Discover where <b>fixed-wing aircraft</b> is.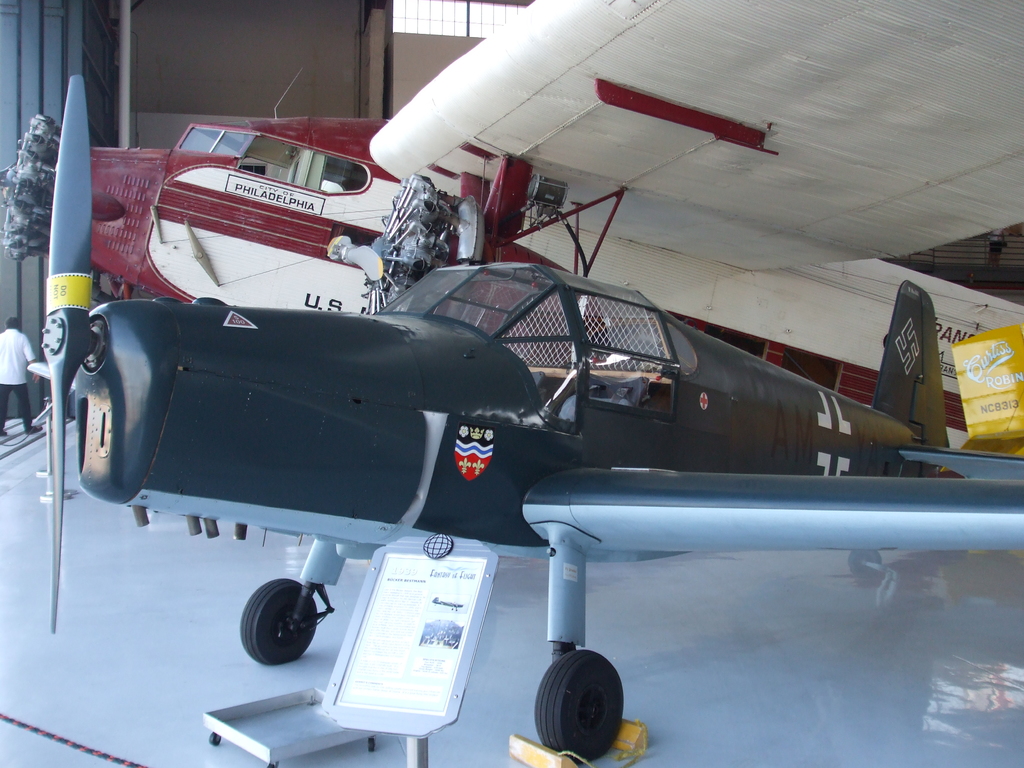
Discovered at left=0, top=0, right=1023, bottom=478.
